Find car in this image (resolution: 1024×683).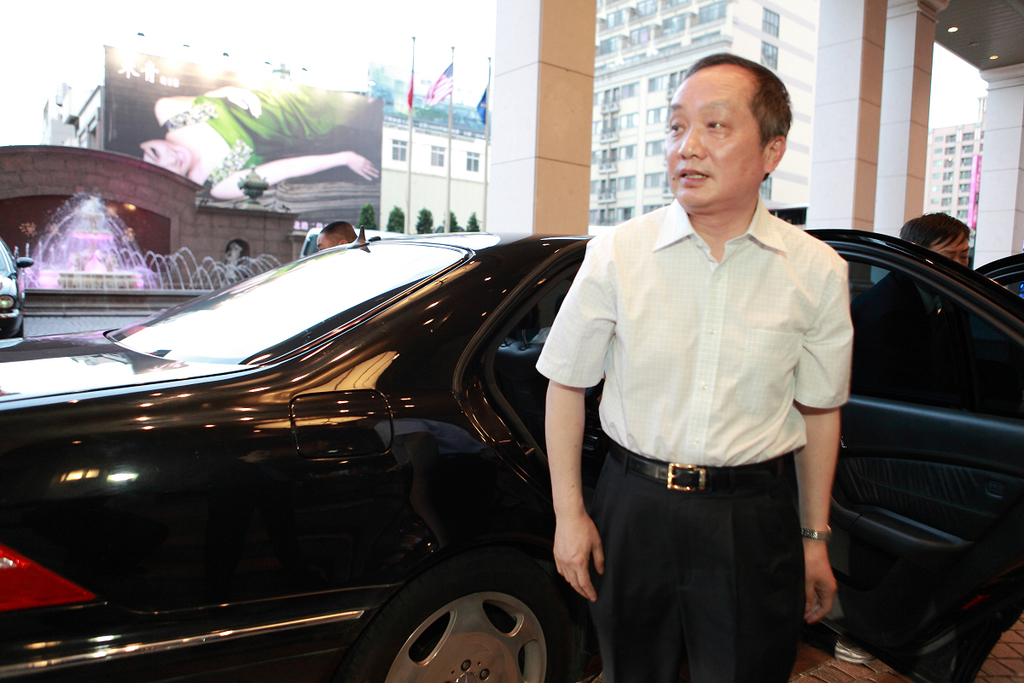
box=[0, 227, 1023, 682].
